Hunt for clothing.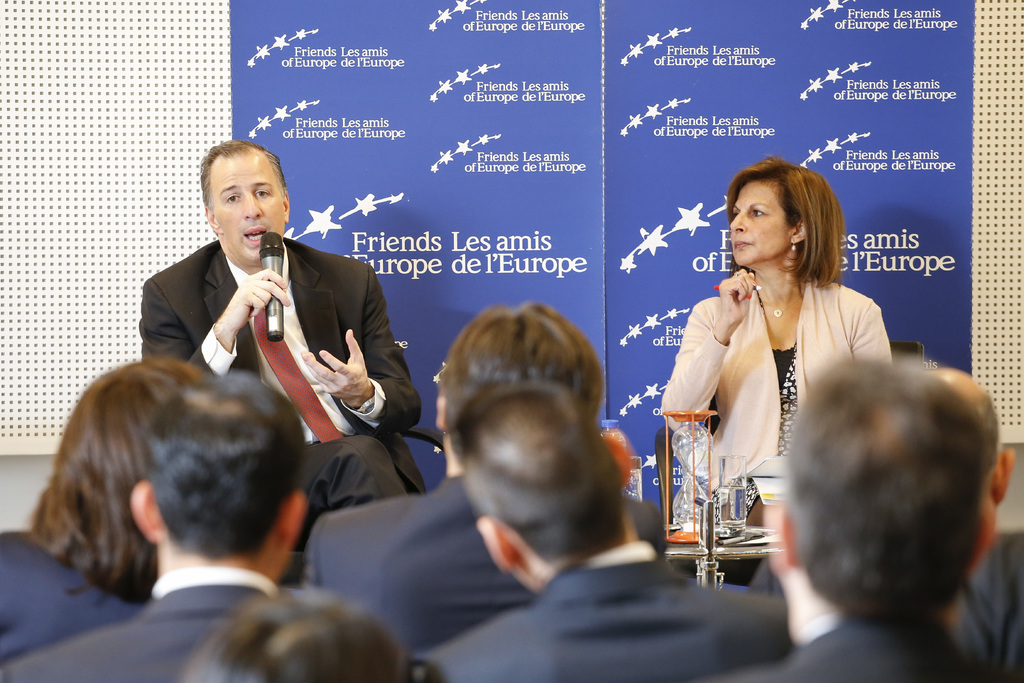
Hunted down at x1=127 y1=227 x2=422 y2=534.
